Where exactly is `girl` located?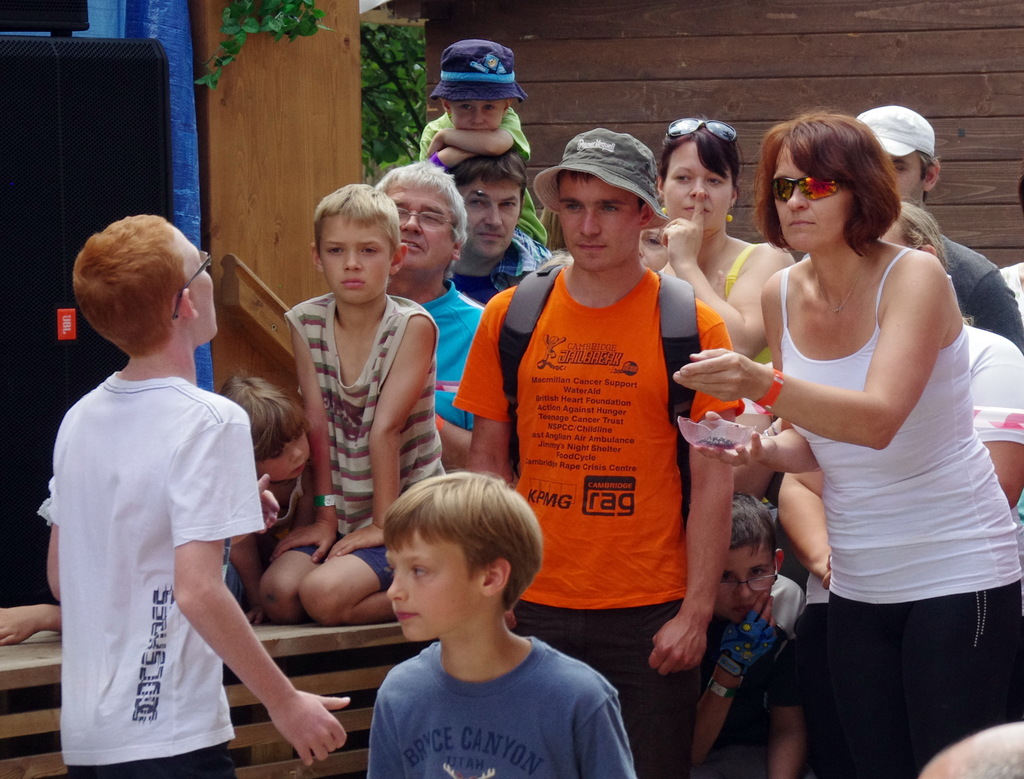
Its bounding box is left=214, top=371, right=321, bottom=625.
